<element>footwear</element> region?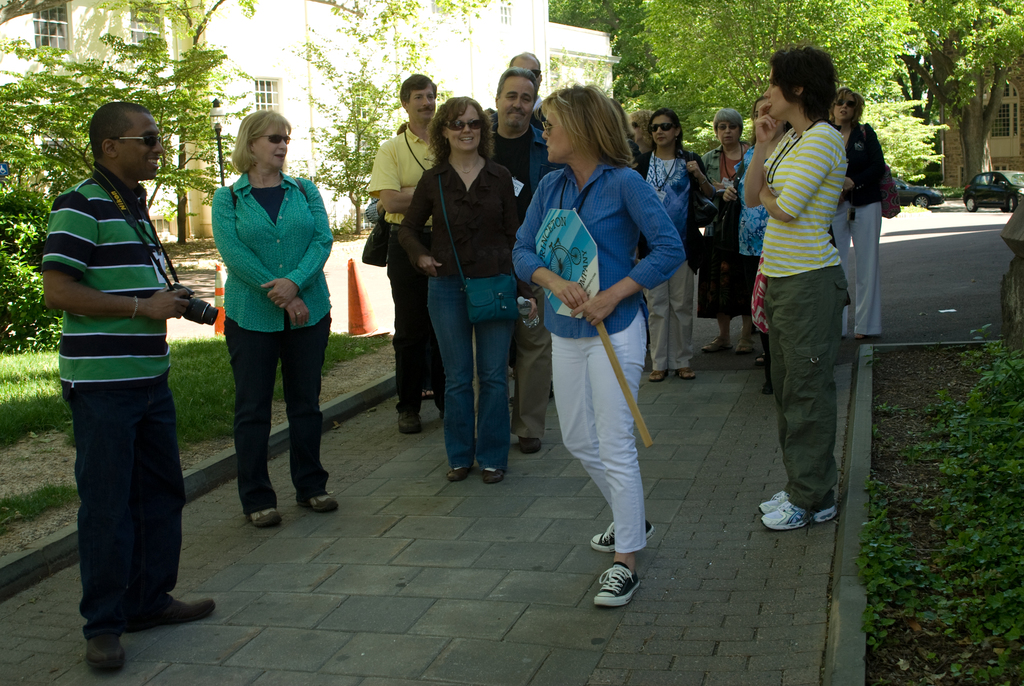
<box>643,366,662,385</box>
